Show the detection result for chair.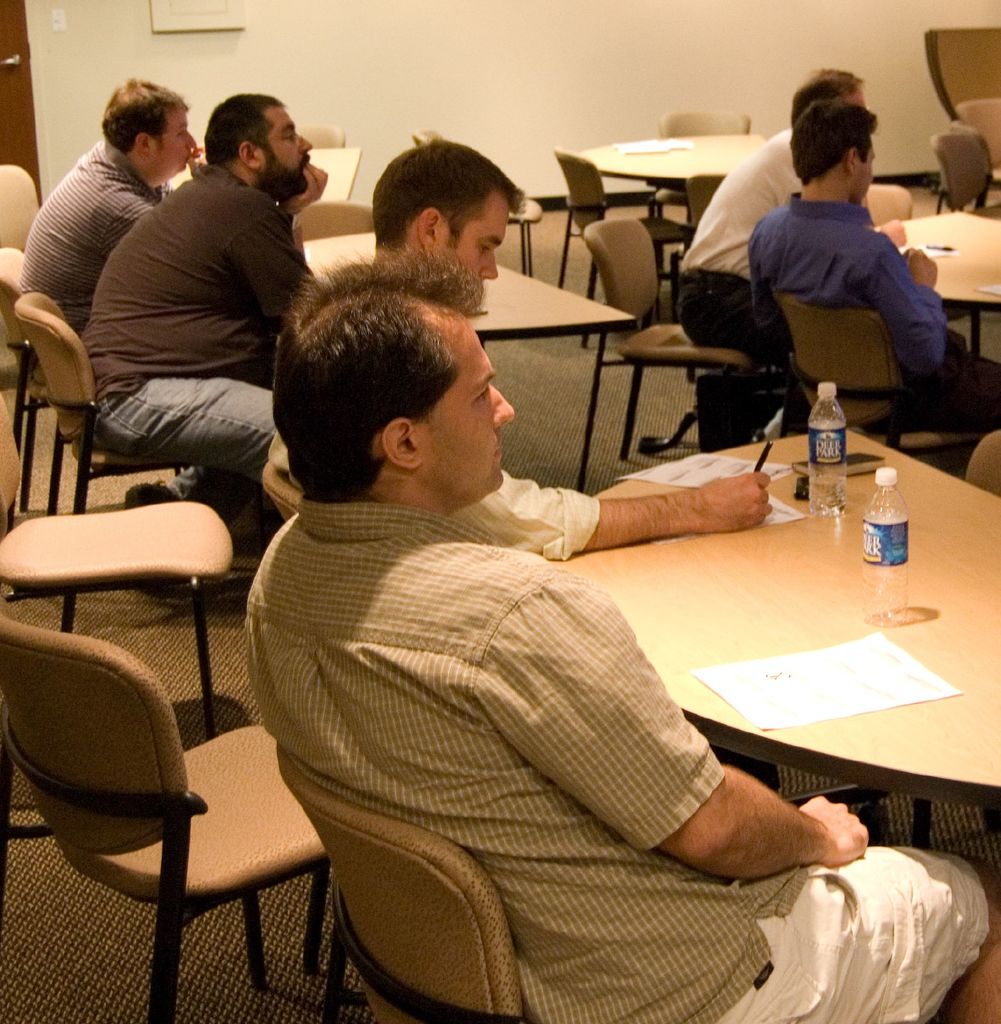
box=[645, 113, 748, 266].
